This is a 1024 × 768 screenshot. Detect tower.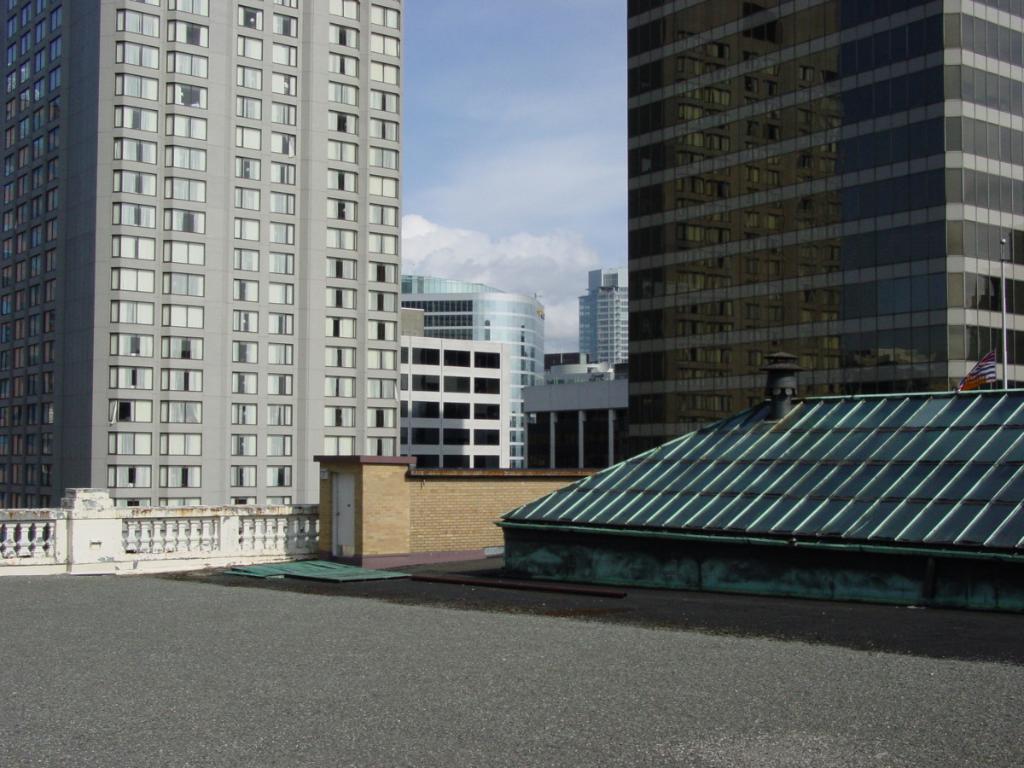
0 0 403 509.
